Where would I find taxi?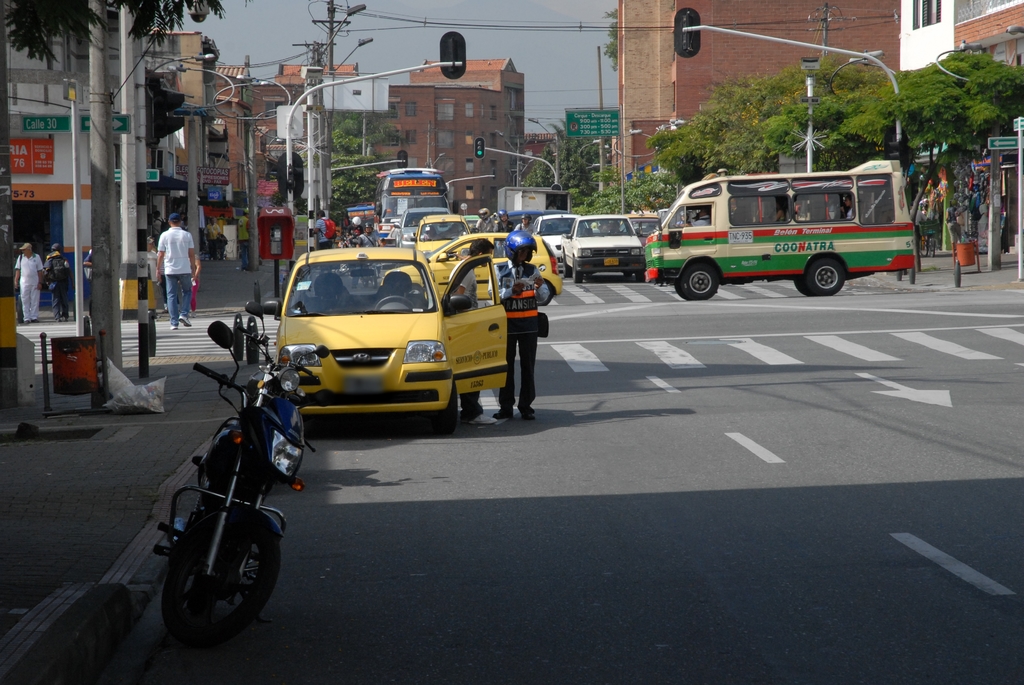
At x1=384 y1=231 x2=568 y2=301.
